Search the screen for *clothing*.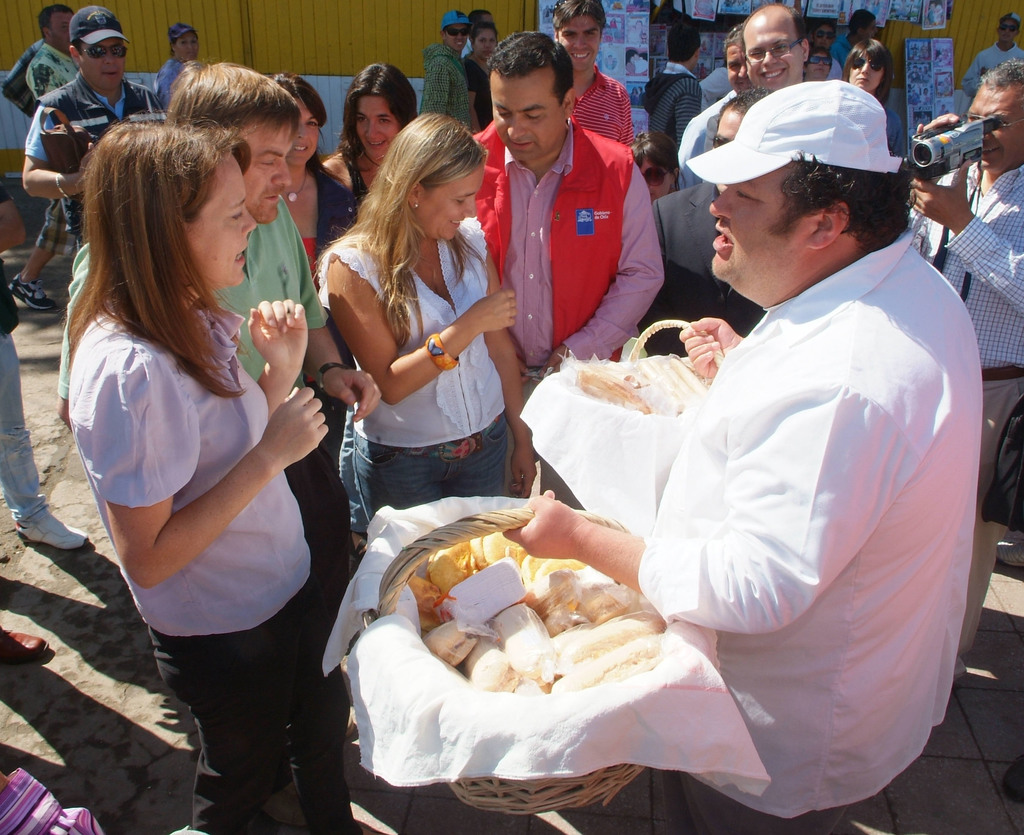
Found at (908,160,1023,655).
